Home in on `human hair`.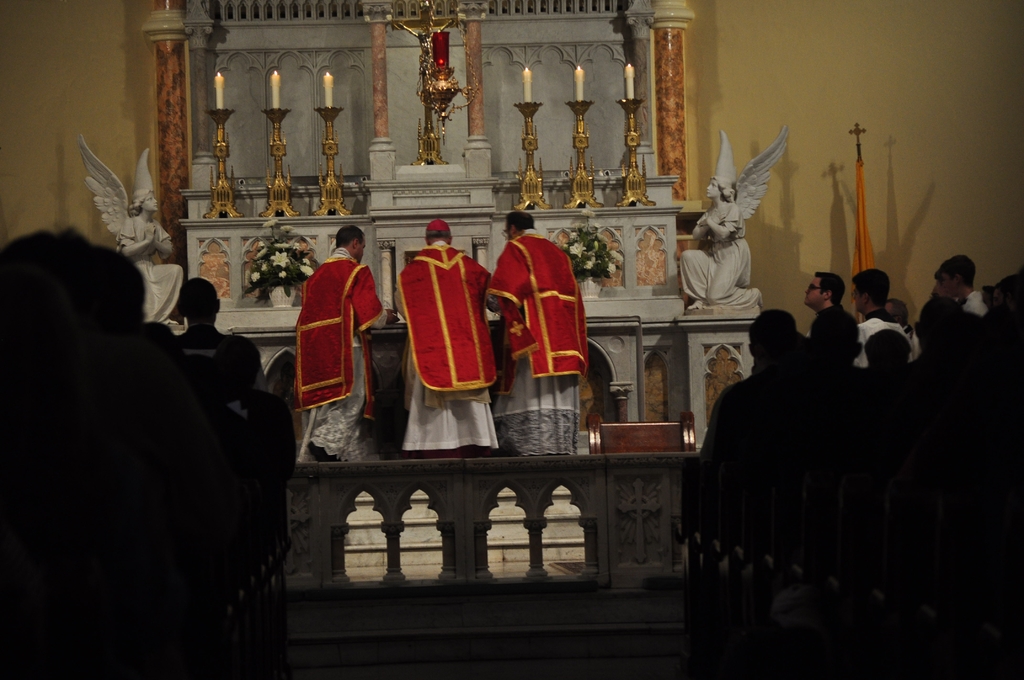
Homed in at (751, 311, 799, 370).
